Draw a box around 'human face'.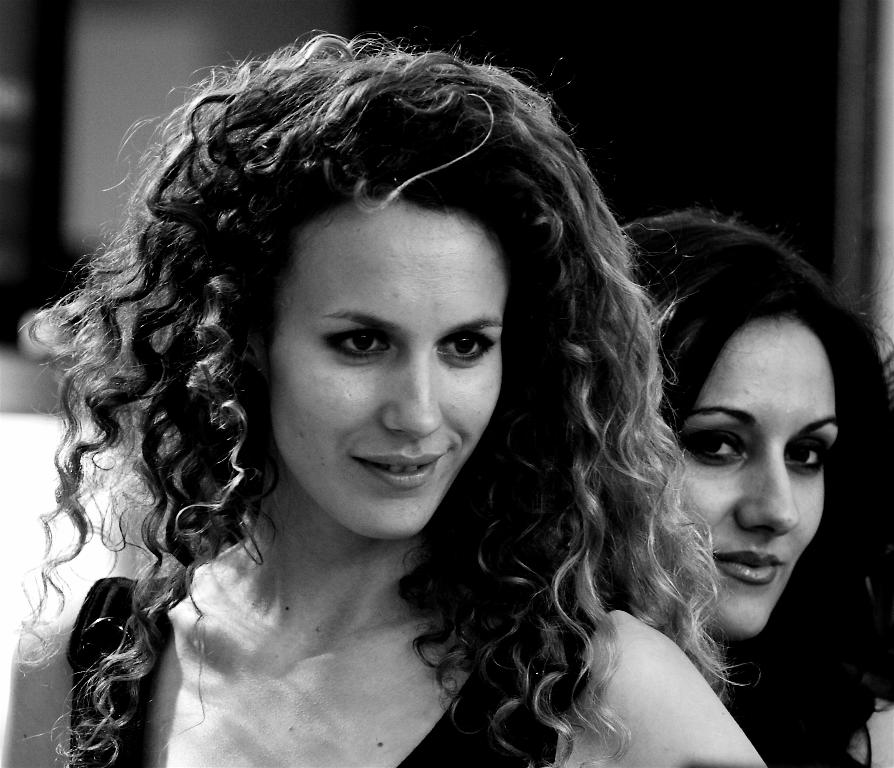
[x1=676, y1=319, x2=839, y2=639].
